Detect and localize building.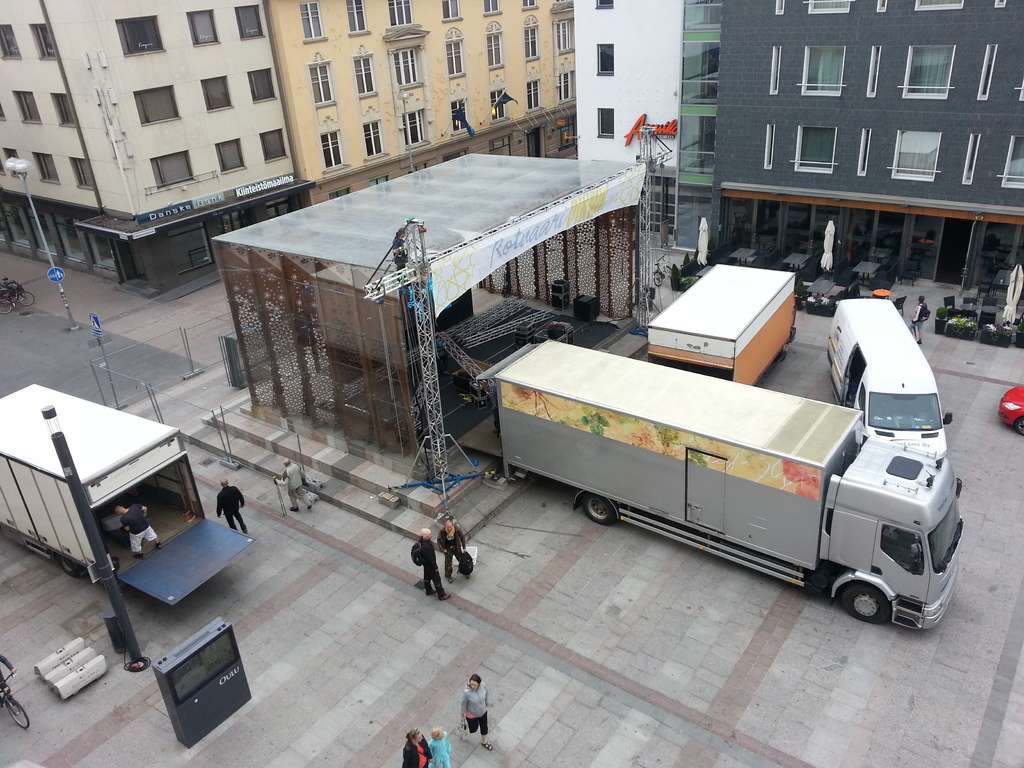
Localized at left=0, top=0, right=314, bottom=290.
